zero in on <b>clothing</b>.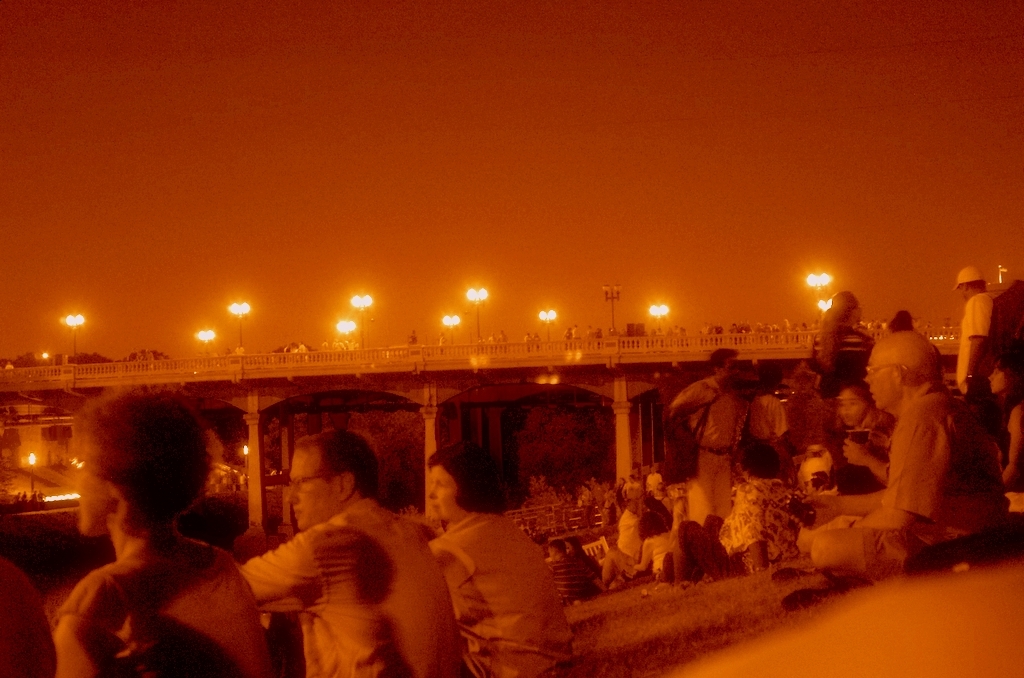
Zeroed in: (left=798, top=372, right=1023, bottom=560).
